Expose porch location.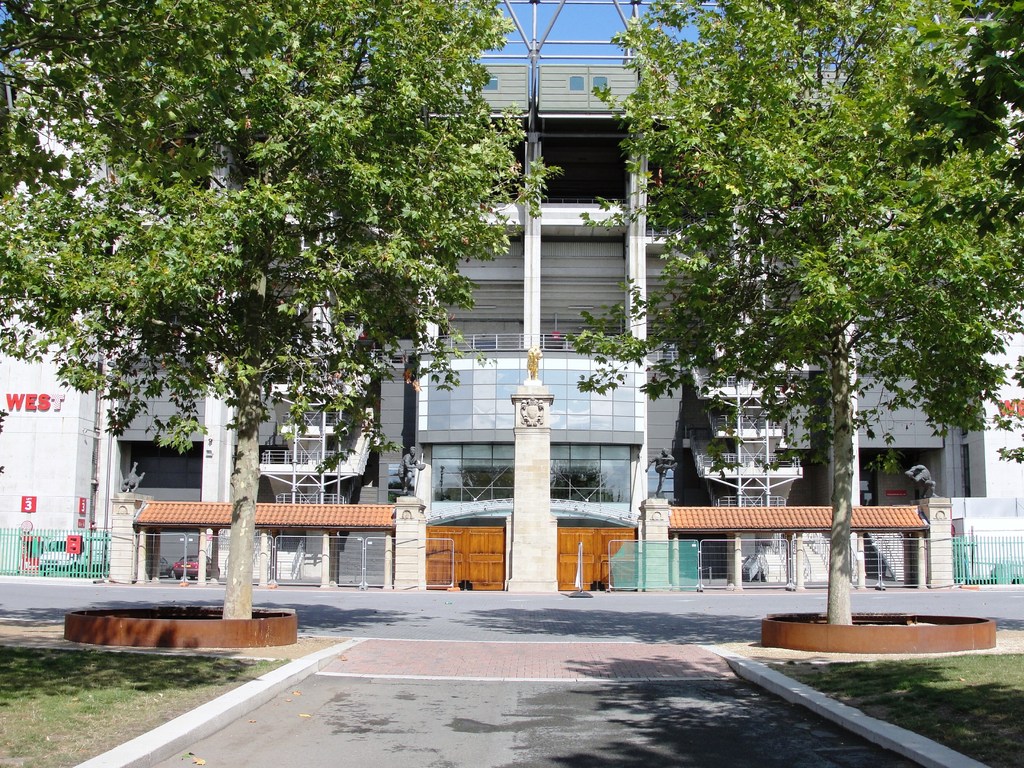
Exposed at region(435, 324, 639, 358).
